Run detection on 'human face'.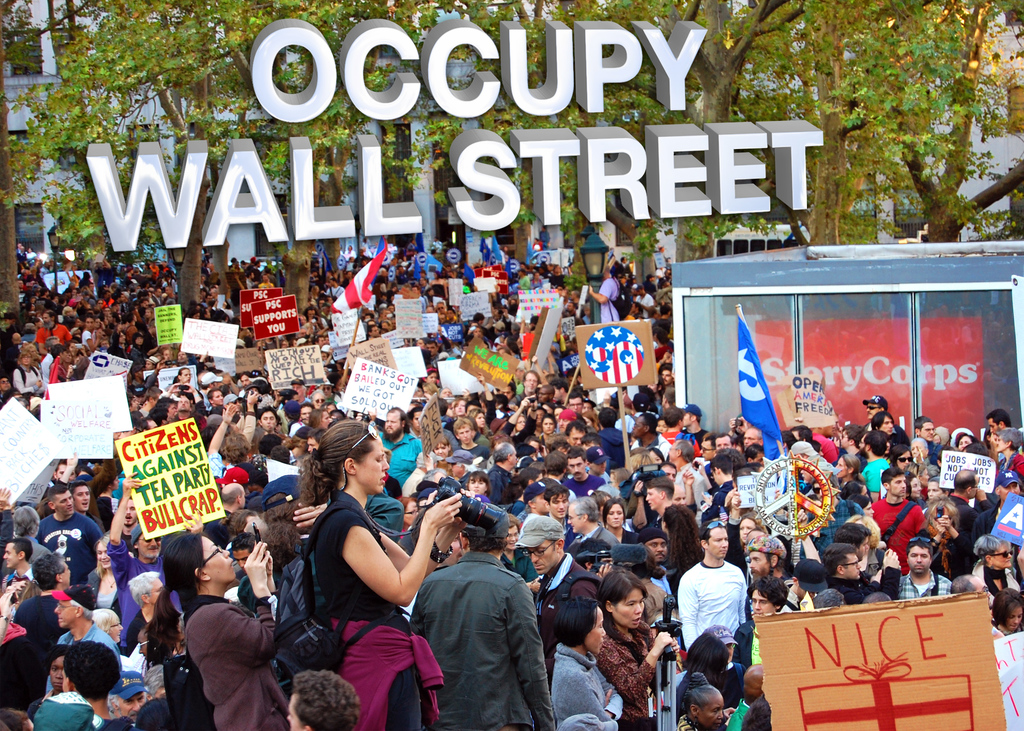
Result: [left=473, top=328, right=483, bottom=337].
